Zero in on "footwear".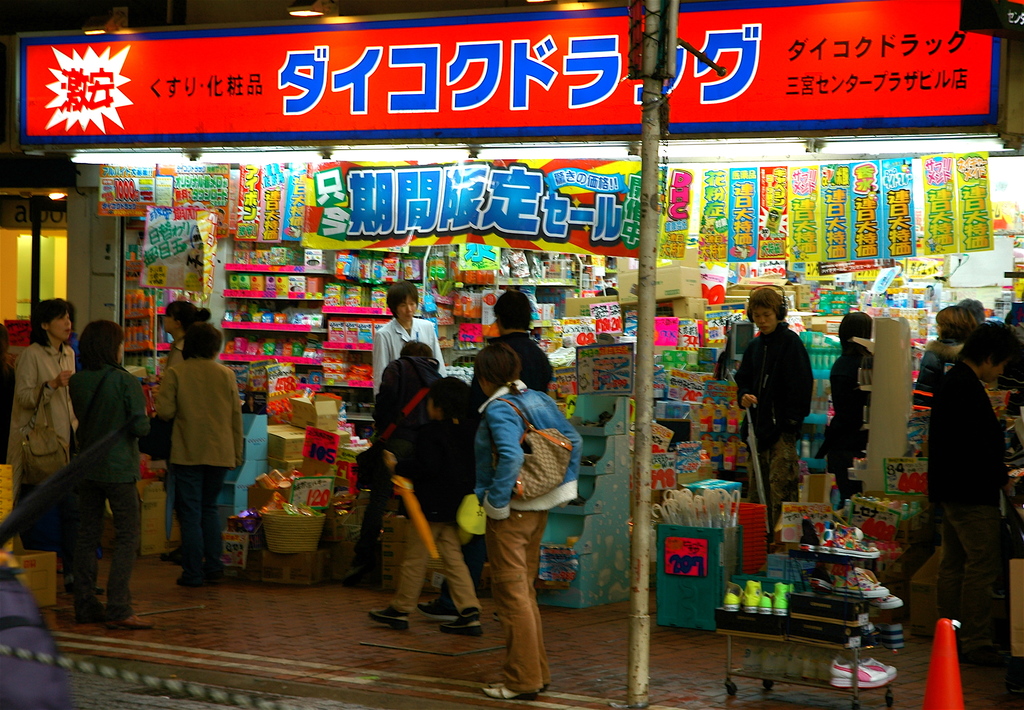
Zeroed in: region(817, 520, 860, 551).
